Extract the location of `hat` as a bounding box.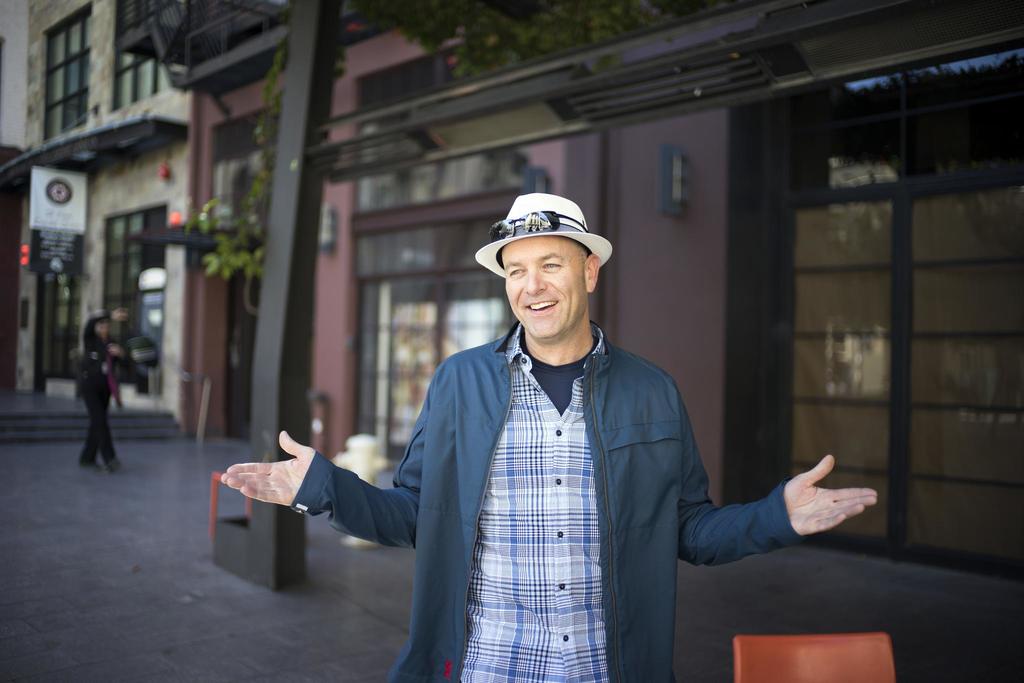
481,192,615,290.
